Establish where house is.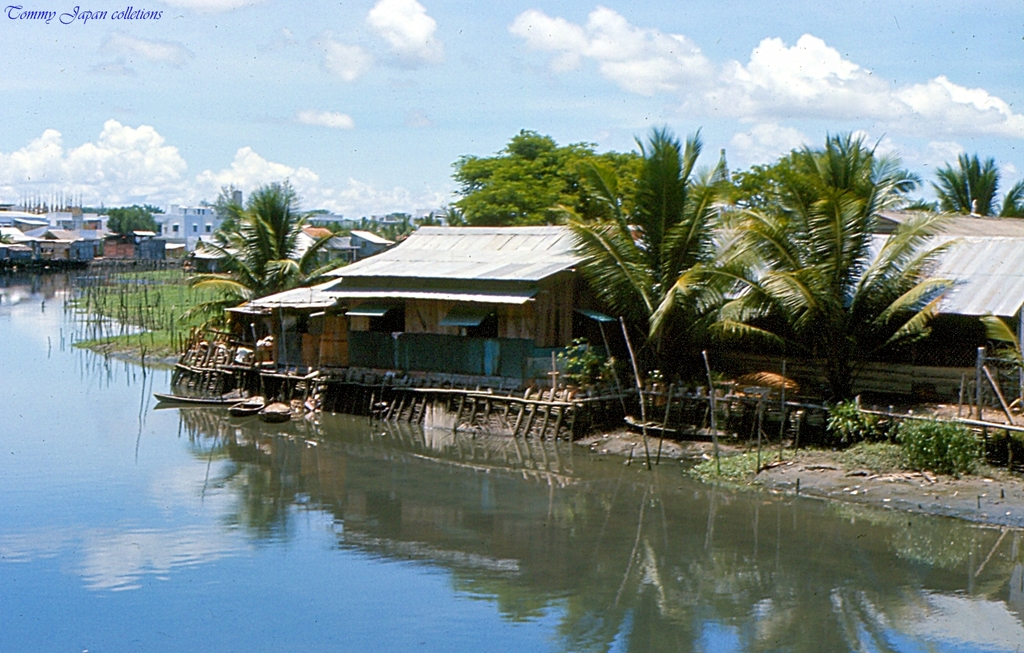
Established at bbox=[698, 208, 1023, 402].
